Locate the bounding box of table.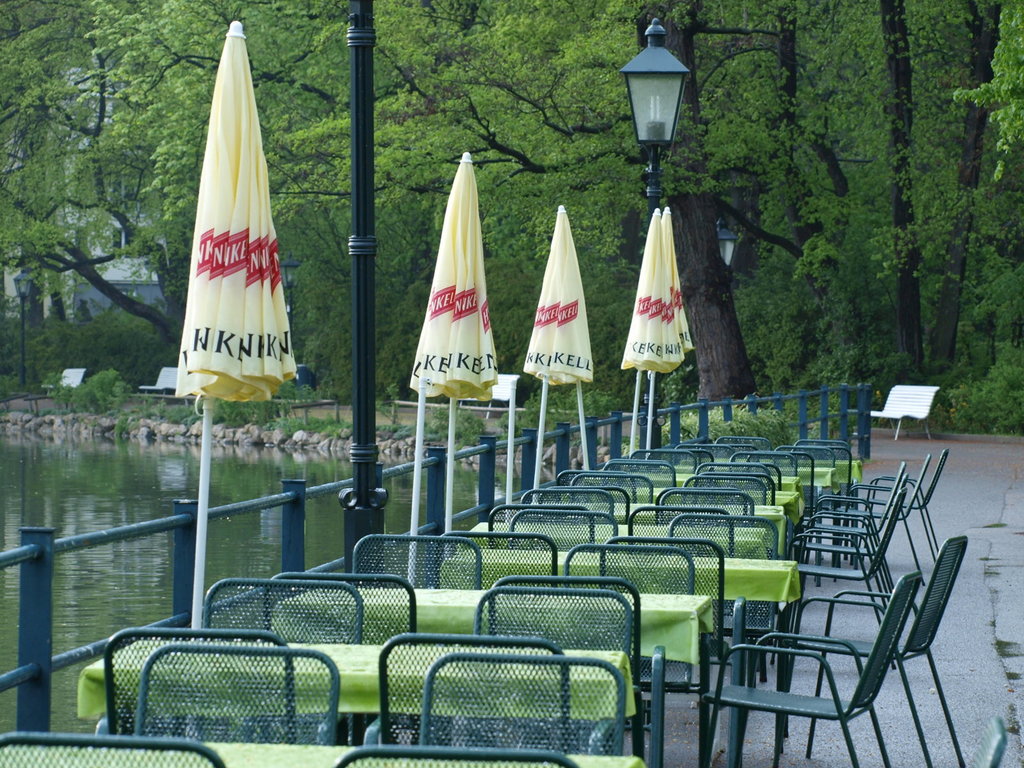
Bounding box: x1=271 y1=581 x2=719 y2=695.
